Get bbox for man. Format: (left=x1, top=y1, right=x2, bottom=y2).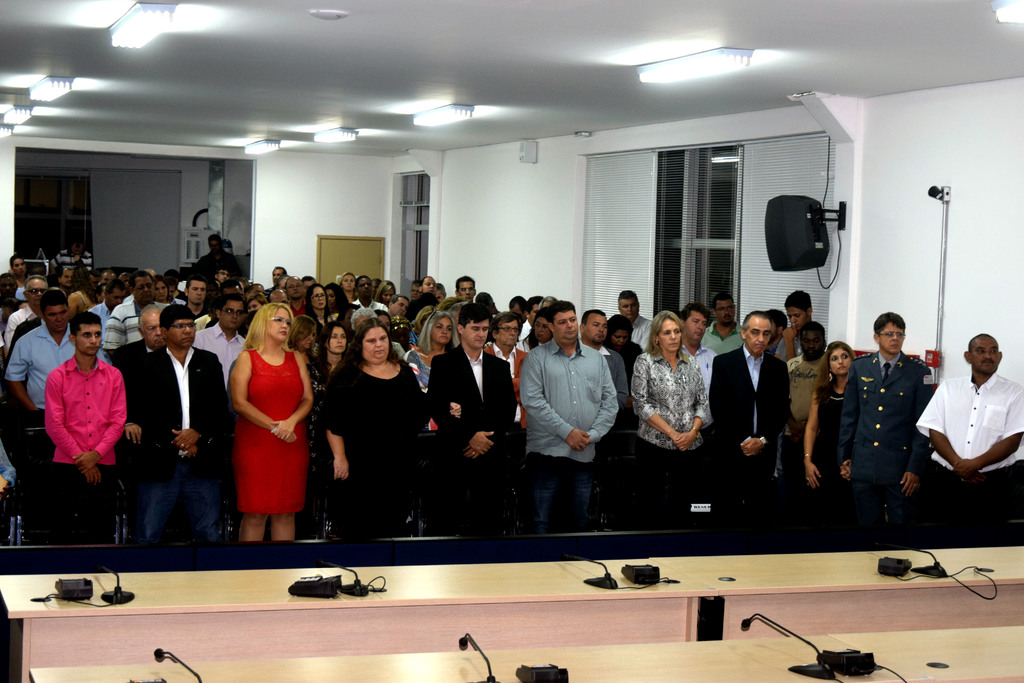
(left=195, top=232, right=246, bottom=279).
